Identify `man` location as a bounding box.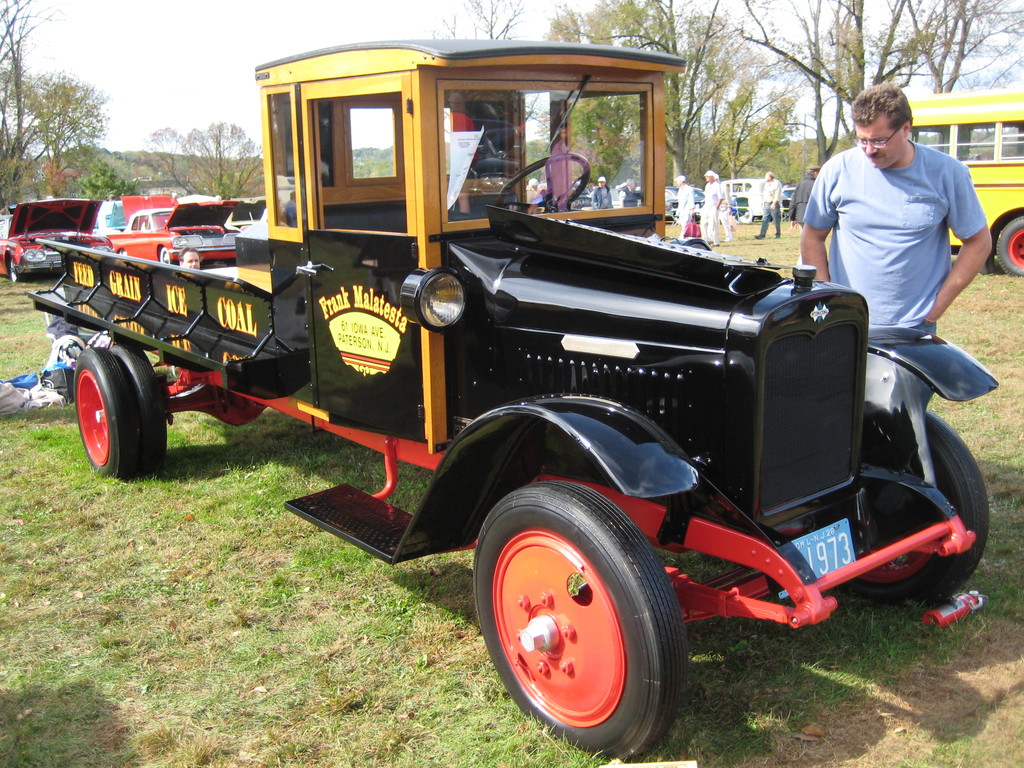
[753, 167, 781, 237].
